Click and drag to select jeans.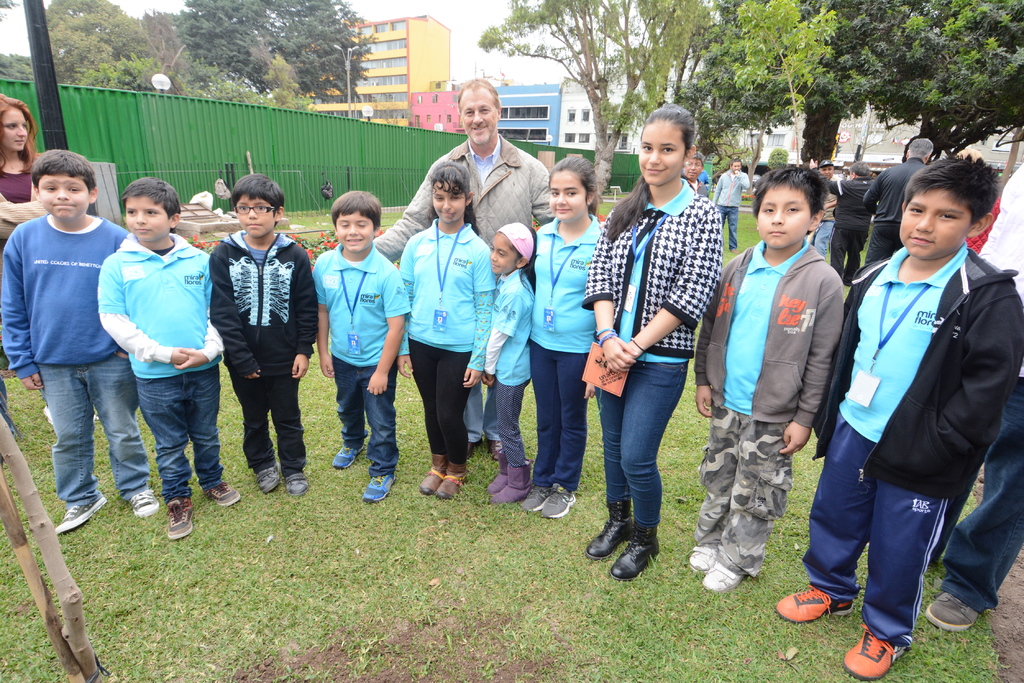
Selection: x1=897, y1=377, x2=1023, y2=622.
